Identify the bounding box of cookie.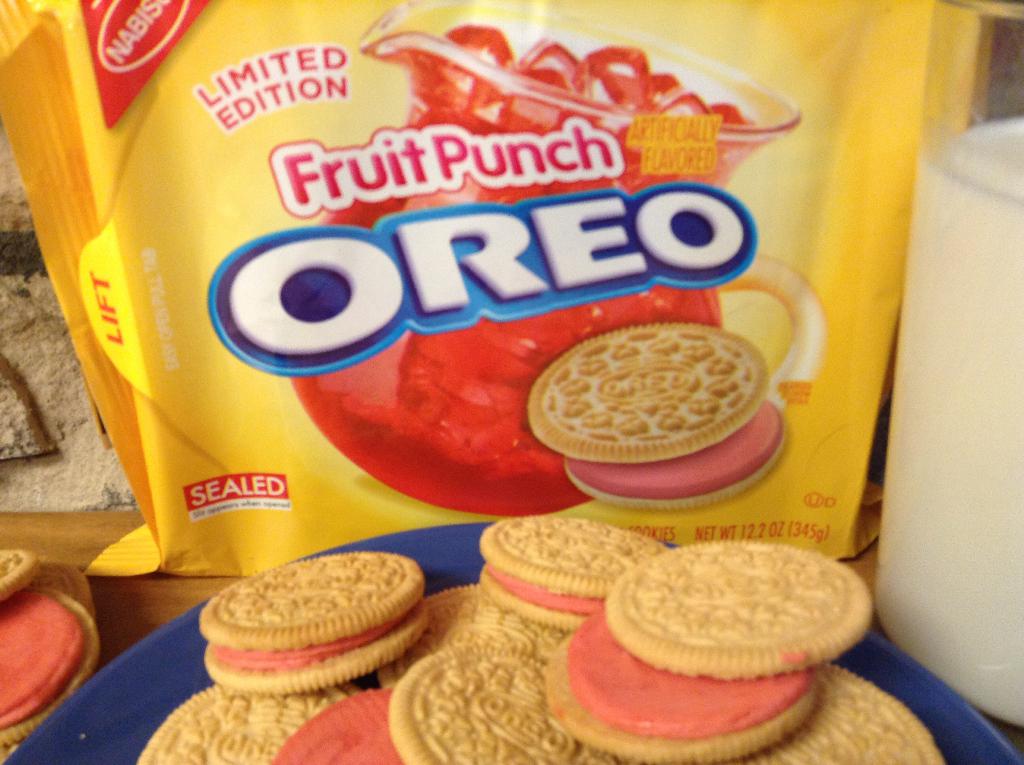
Rect(523, 318, 786, 511).
